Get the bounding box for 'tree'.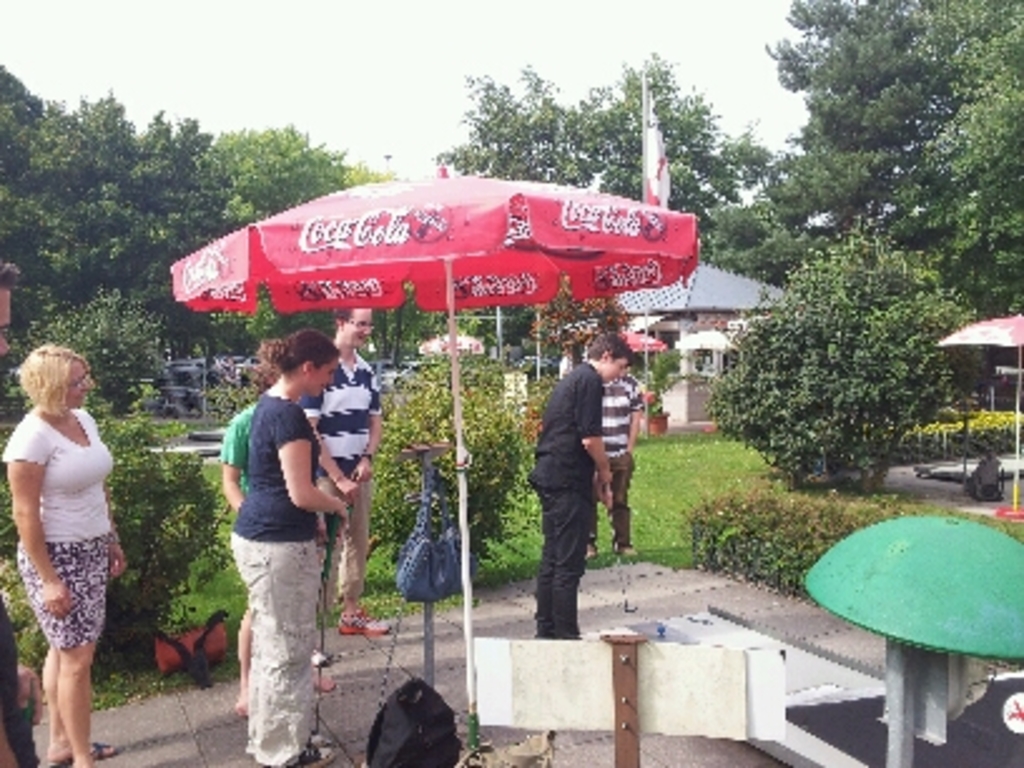
x1=223, y1=125, x2=359, y2=341.
